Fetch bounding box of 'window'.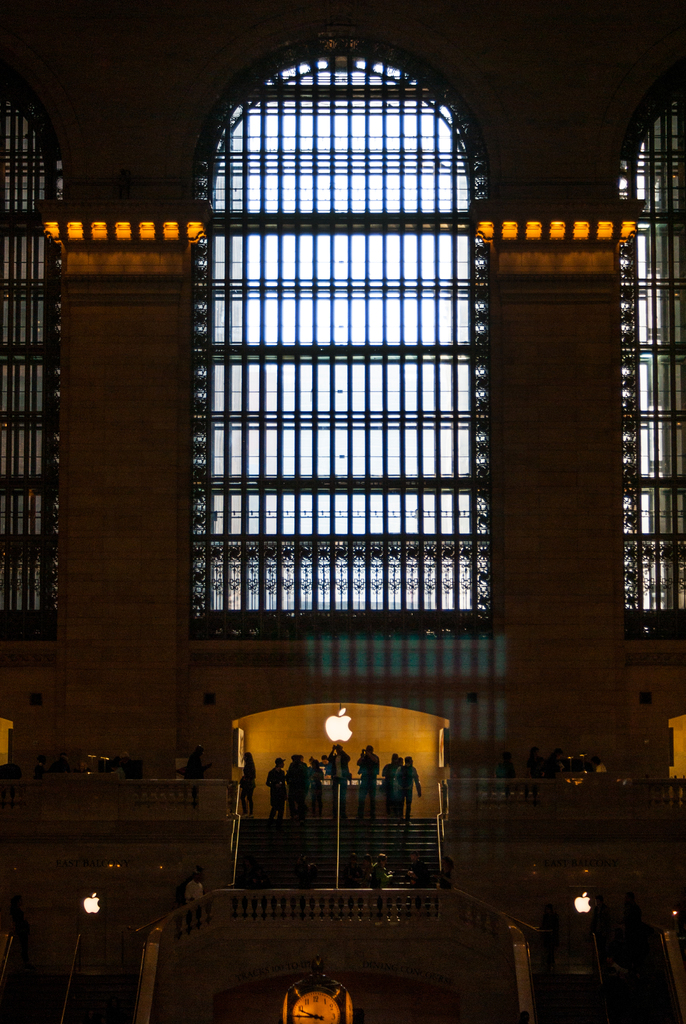
Bbox: detection(0, 63, 72, 641).
